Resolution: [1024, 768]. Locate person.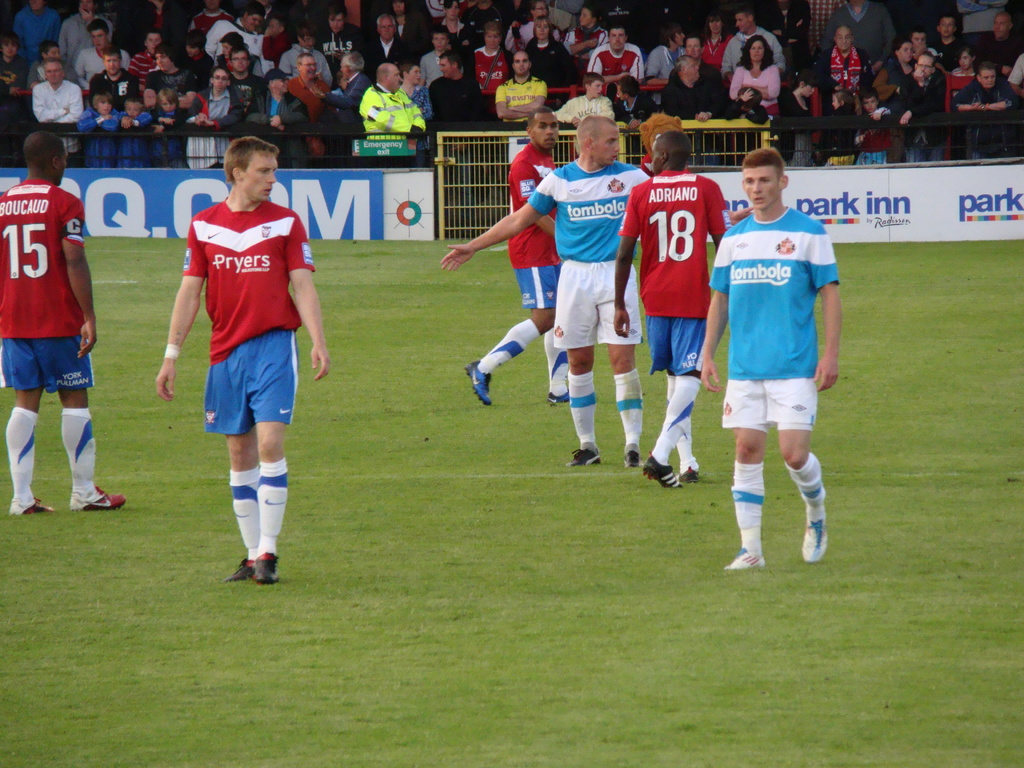
466:102:570:408.
